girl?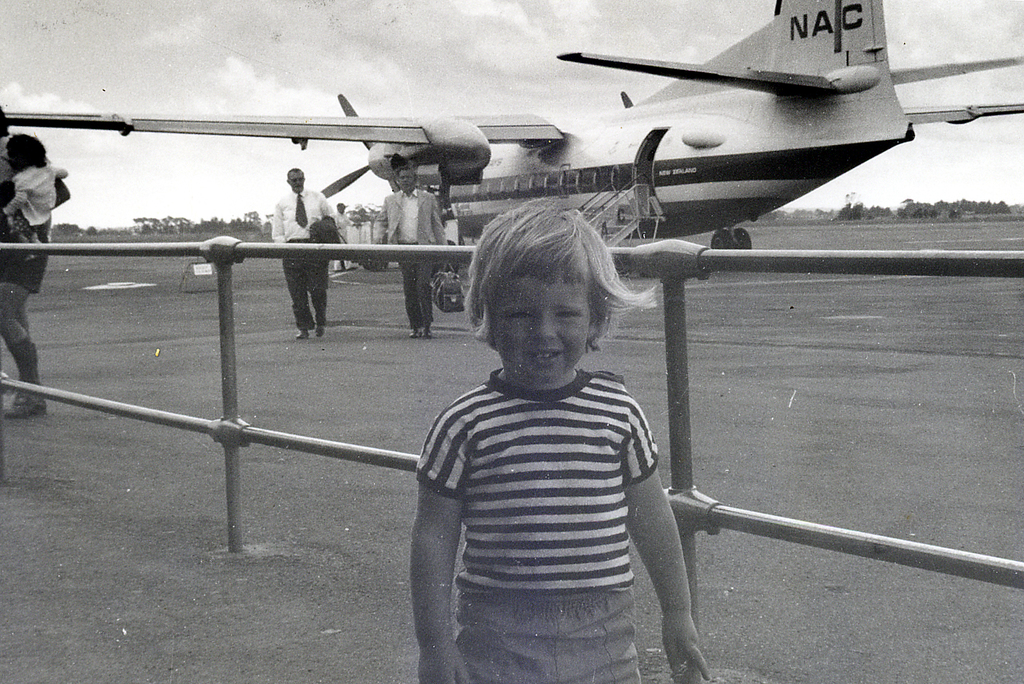
left=0, top=131, right=68, bottom=264
